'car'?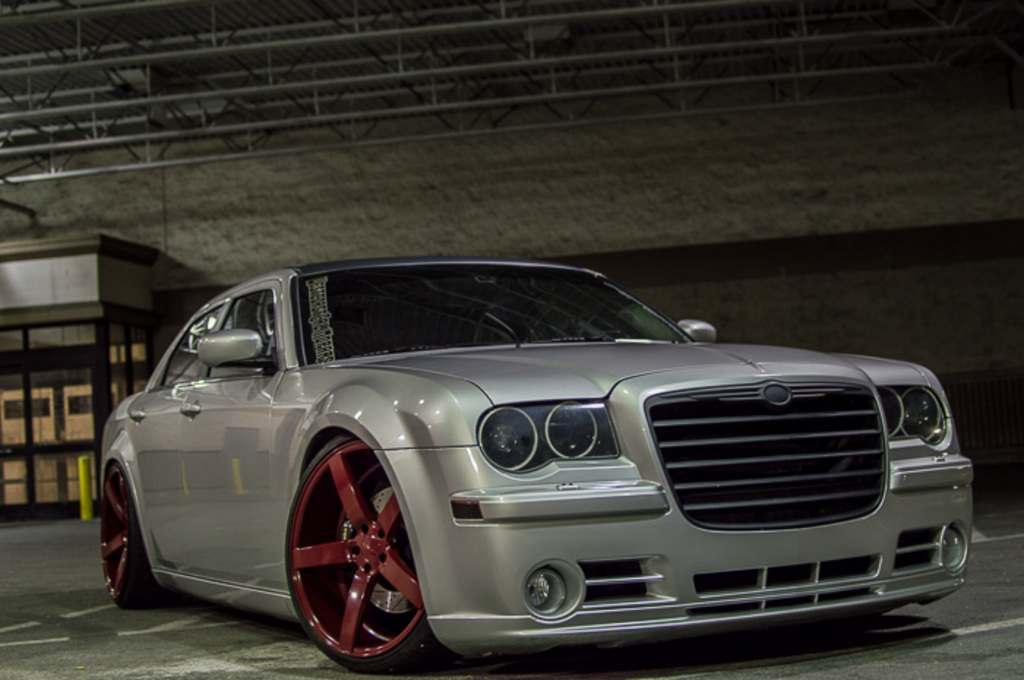
box=[92, 253, 982, 679]
